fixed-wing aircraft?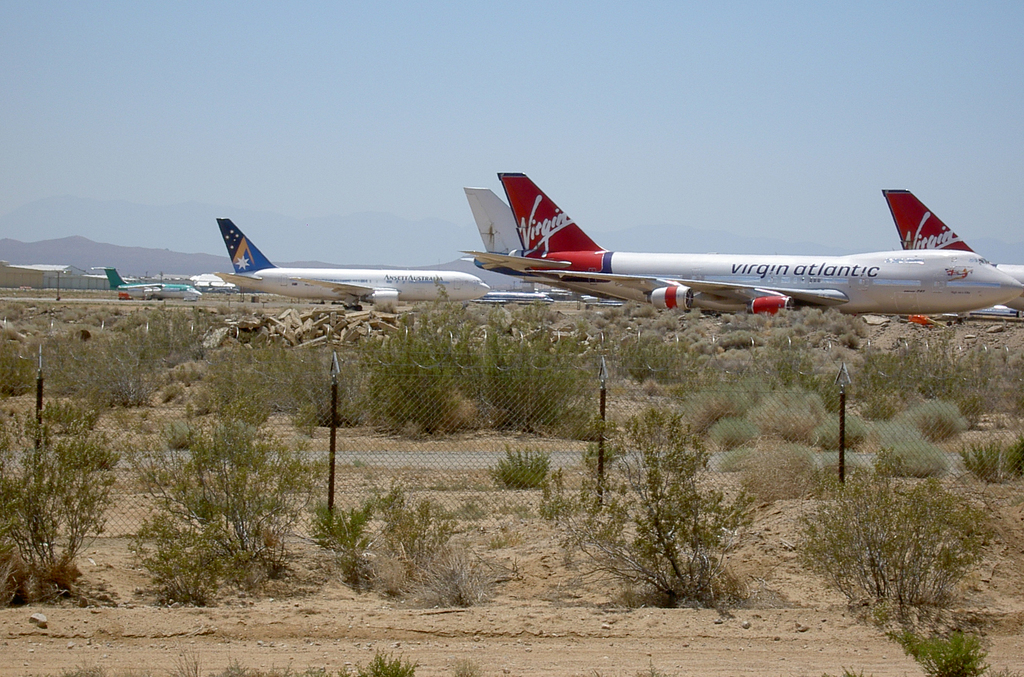
bbox=(219, 218, 493, 316)
